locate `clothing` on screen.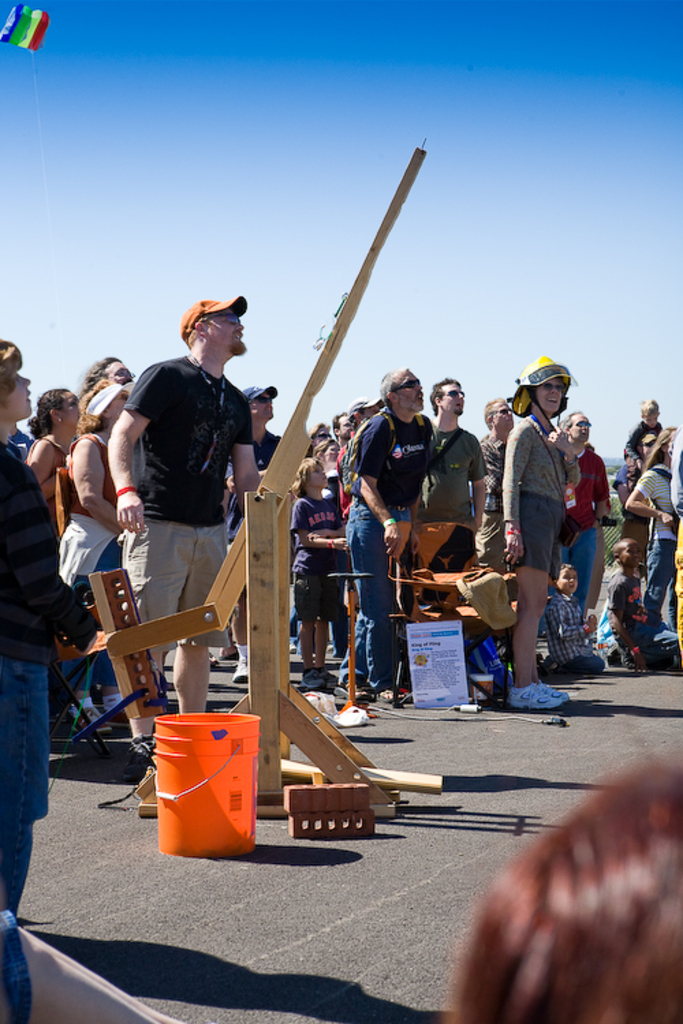
On screen at [left=402, top=422, right=478, bottom=563].
